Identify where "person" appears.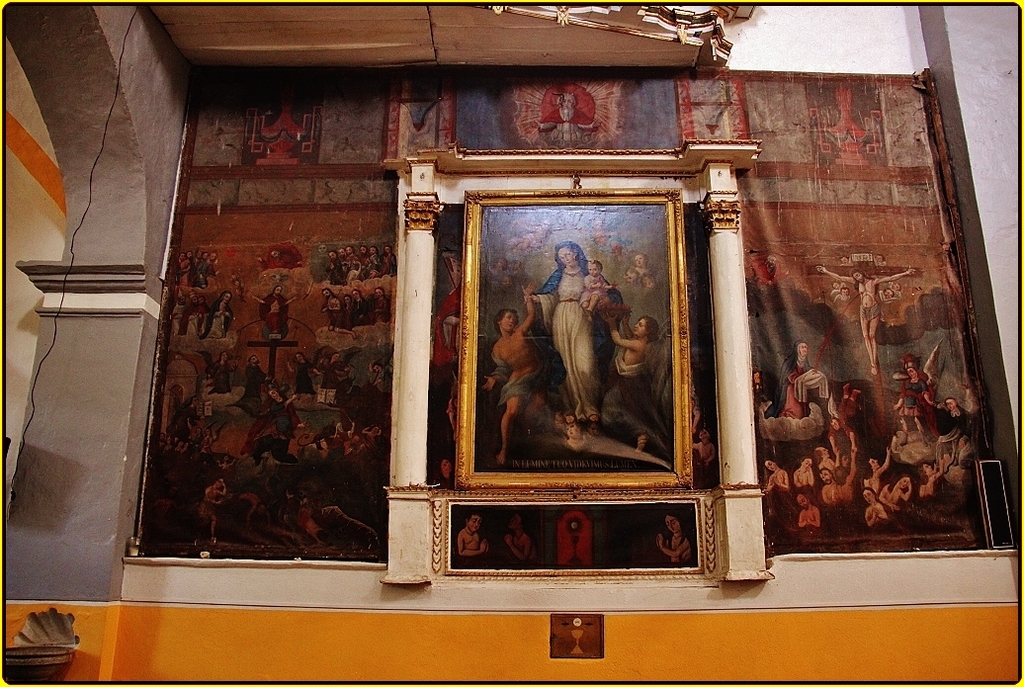
Appears at (x1=653, y1=510, x2=695, y2=566).
